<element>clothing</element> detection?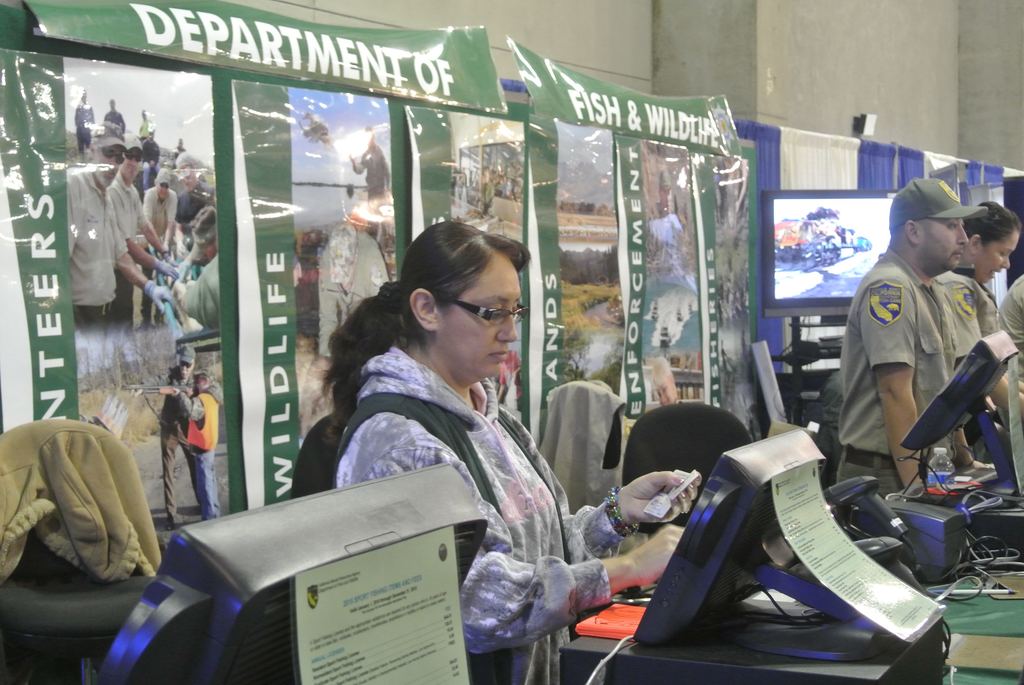
(931, 264, 1023, 420)
